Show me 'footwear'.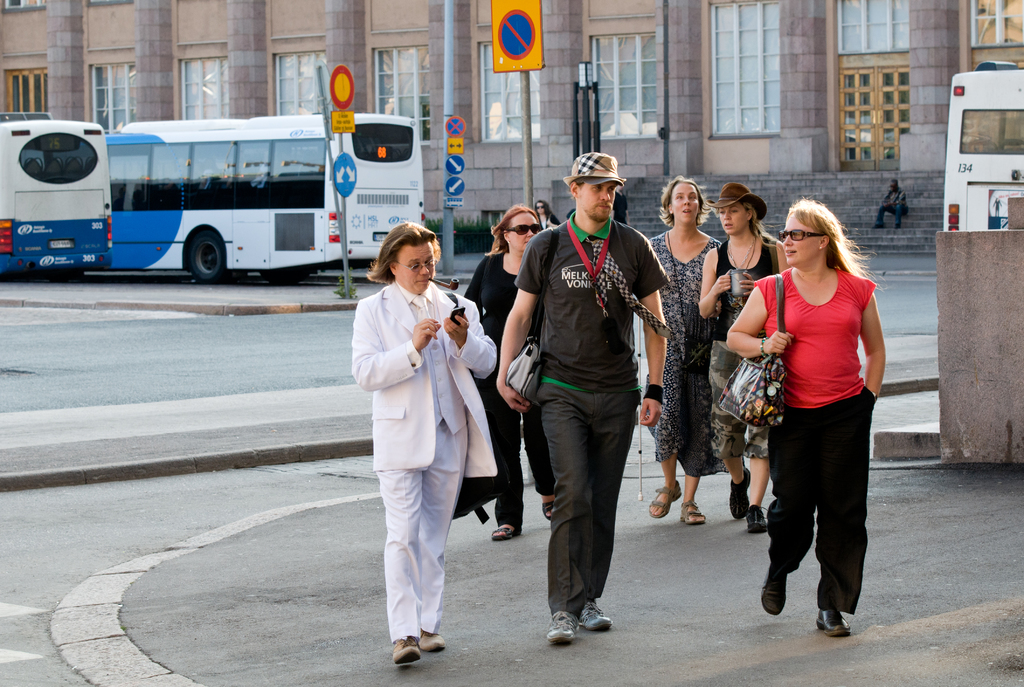
'footwear' is here: (x1=391, y1=635, x2=422, y2=667).
